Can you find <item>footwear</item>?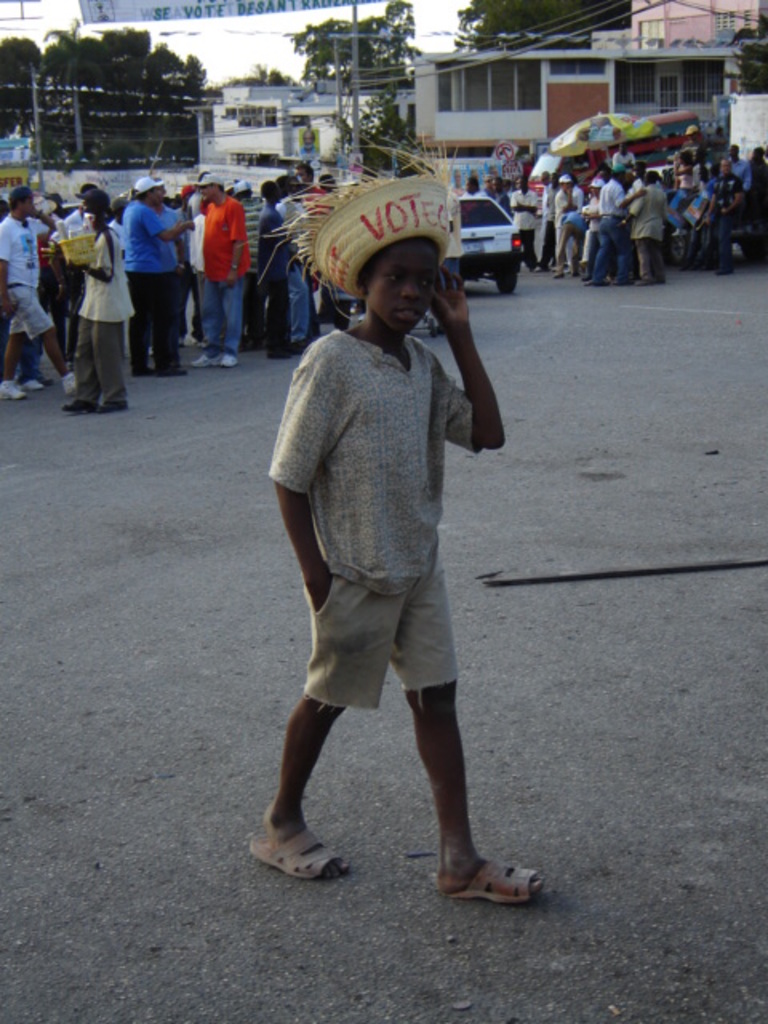
Yes, bounding box: box=[16, 376, 45, 392].
